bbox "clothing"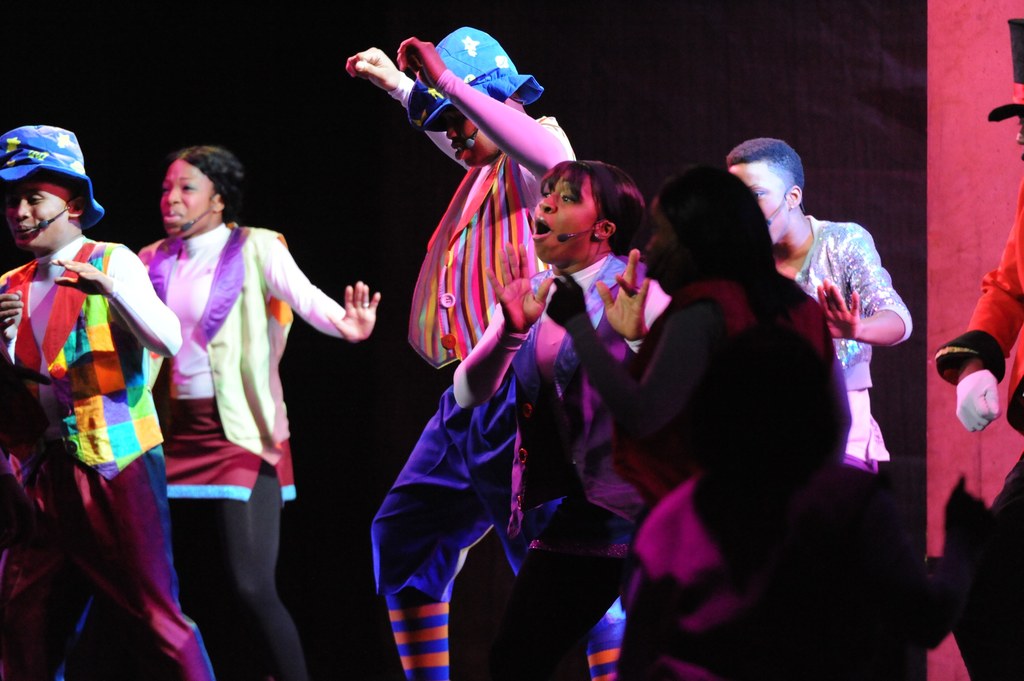
detection(563, 274, 850, 680)
